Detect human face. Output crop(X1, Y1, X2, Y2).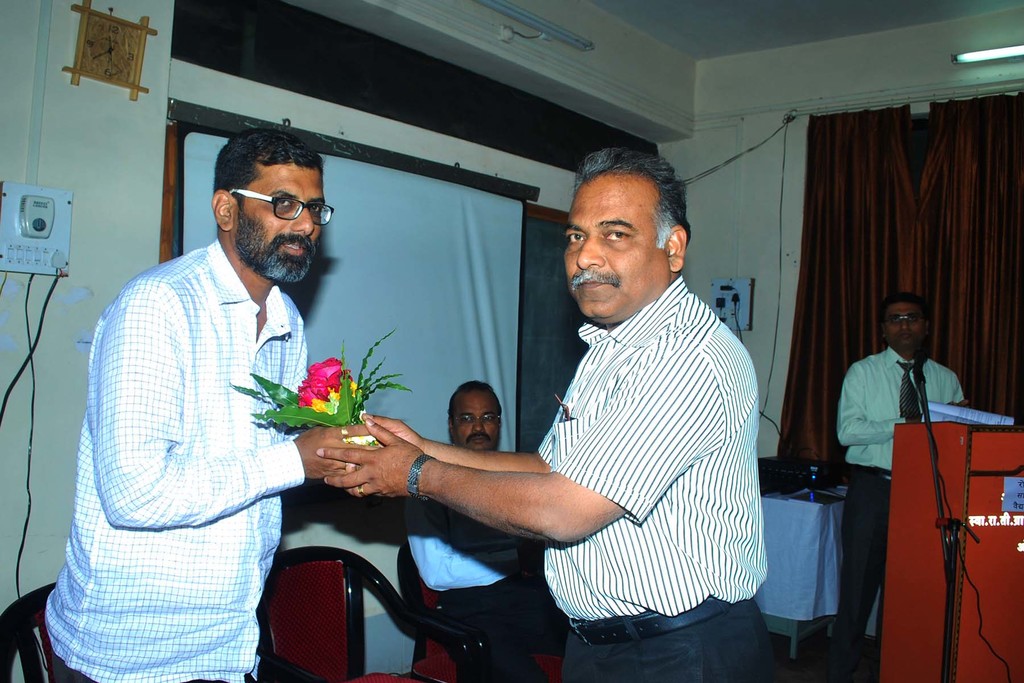
crop(453, 391, 503, 453).
